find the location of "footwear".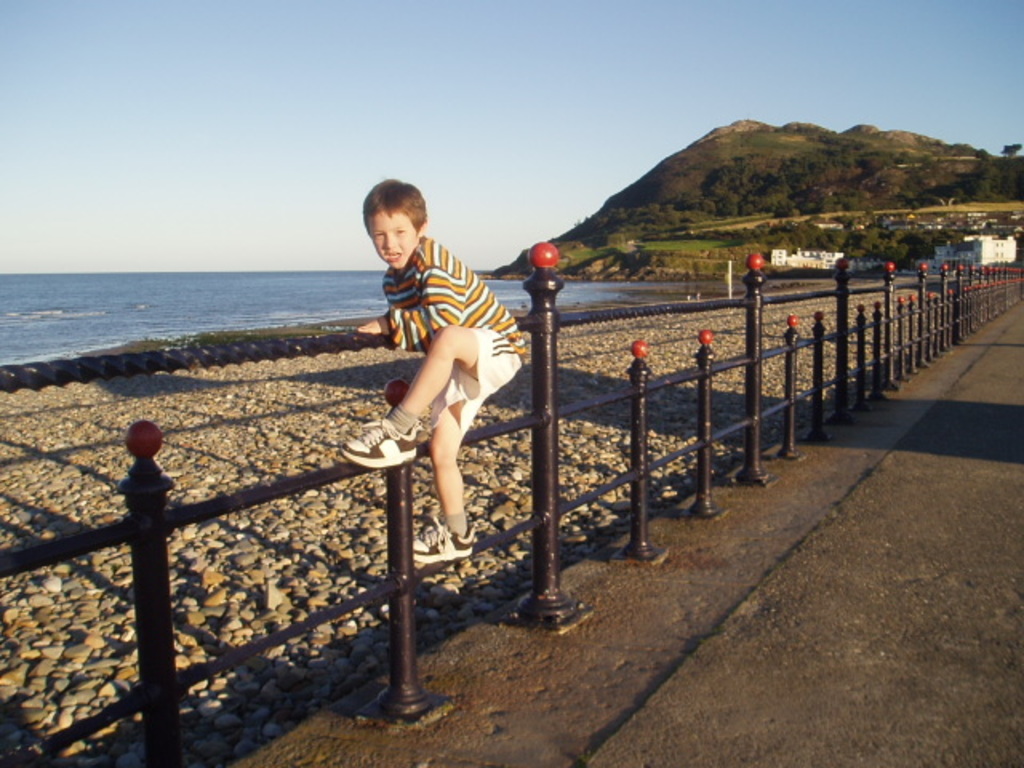
Location: detection(411, 512, 475, 562).
